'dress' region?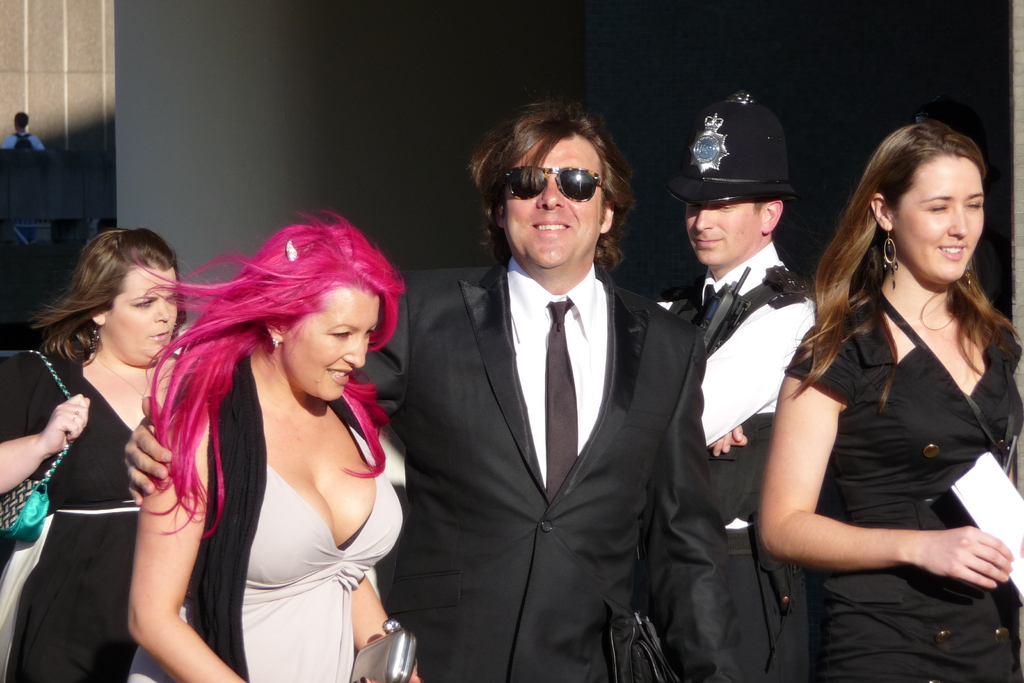
[x1=127, y1=424, x2=404, y2=682]
